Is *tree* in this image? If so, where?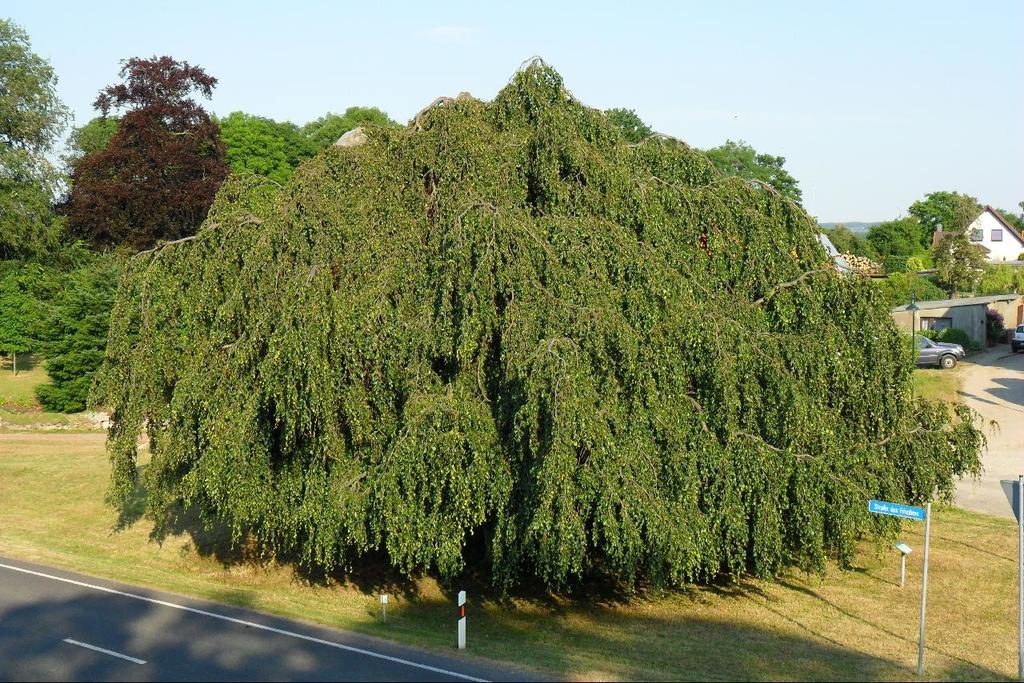
Yes, at 106:54:990:612.
